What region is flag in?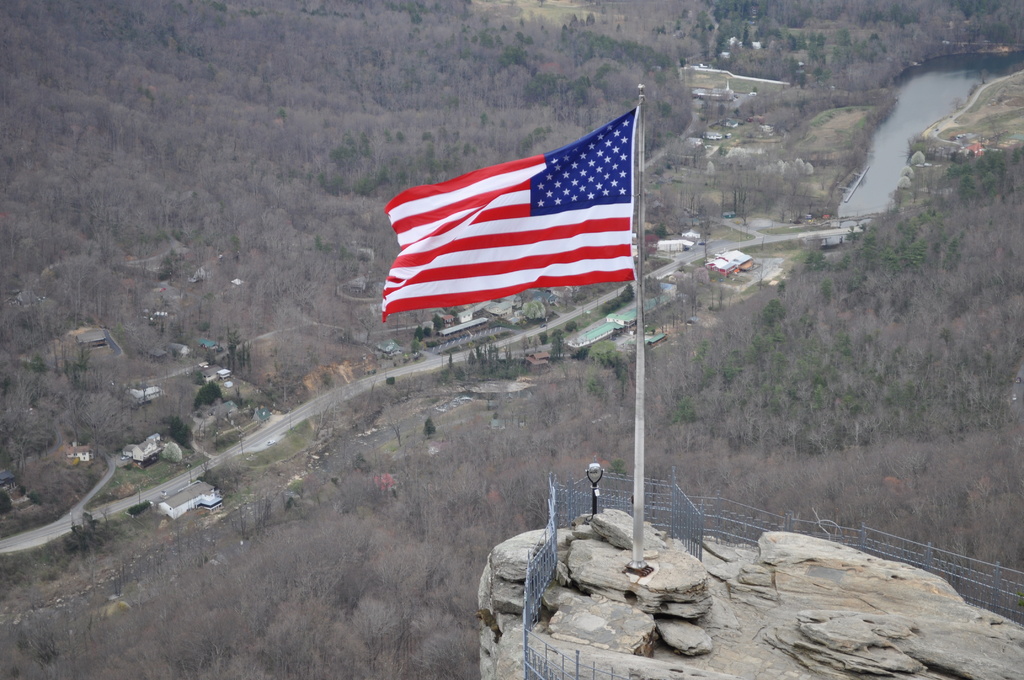
<box>382,108,636,325</box>.
